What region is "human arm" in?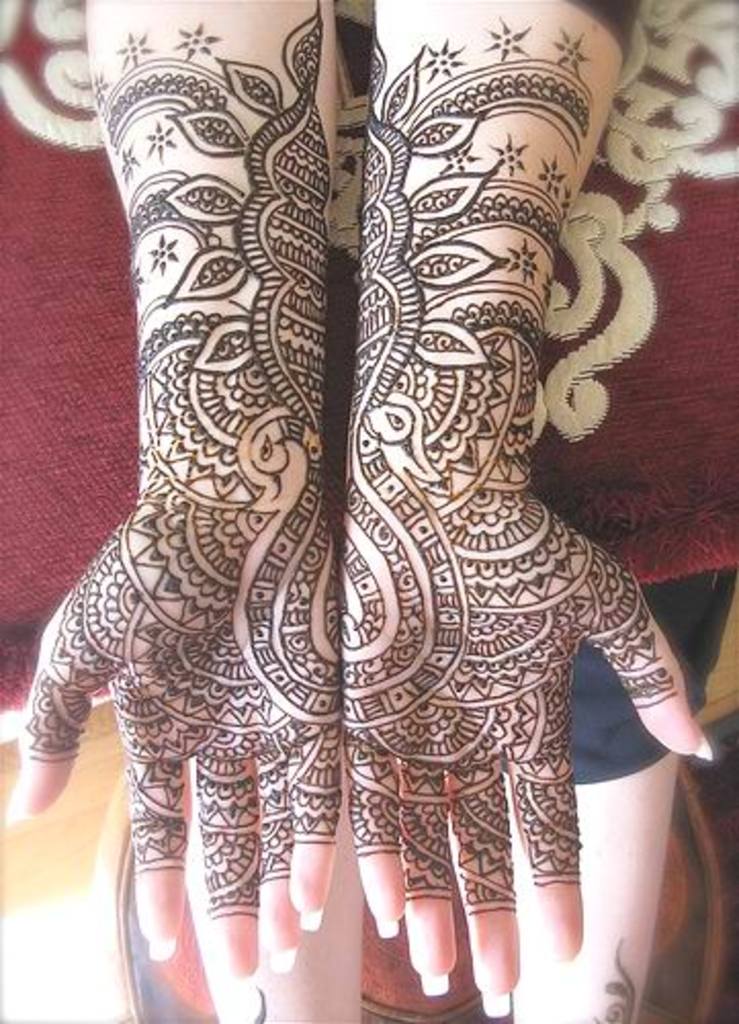
[left=340, top=0, right=712, bottom=1018].
